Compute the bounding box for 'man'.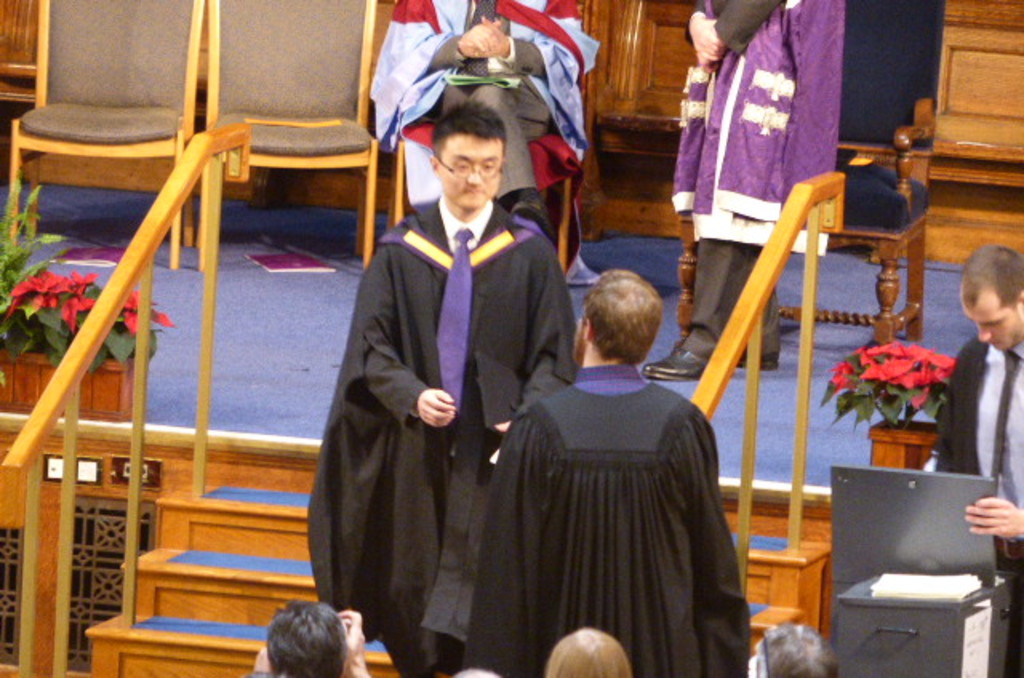
(x1=922, y1=233, x2=1022, y2=590).
